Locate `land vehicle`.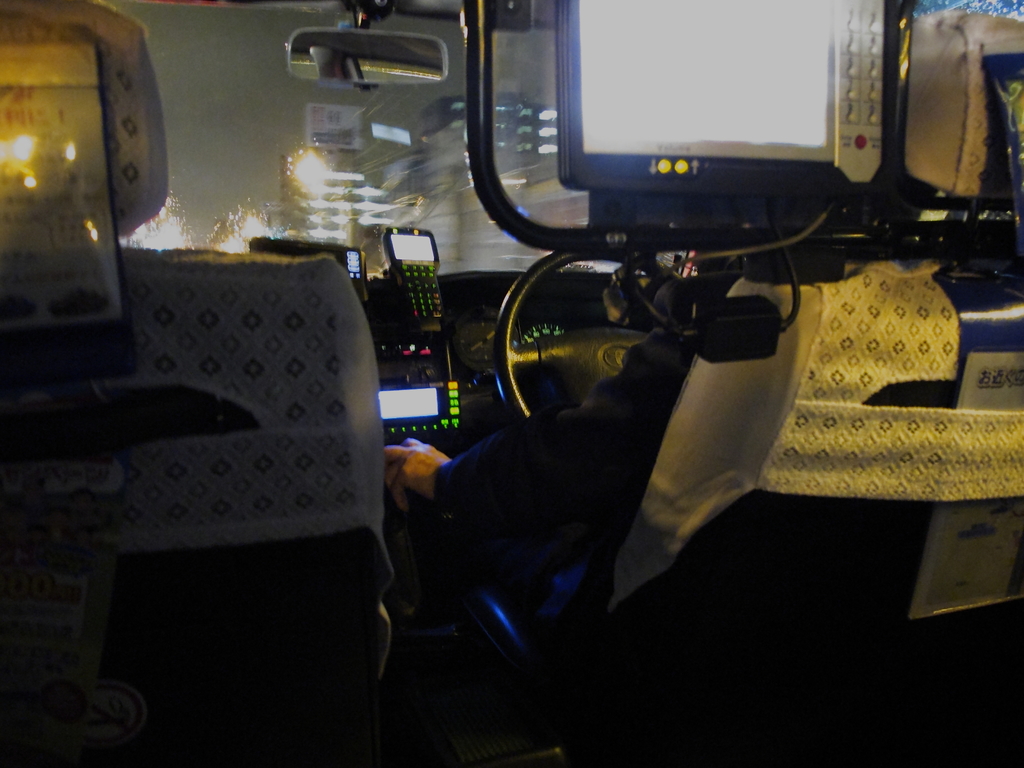
Bounding box: Rect(0, 2, 1023, 767).
